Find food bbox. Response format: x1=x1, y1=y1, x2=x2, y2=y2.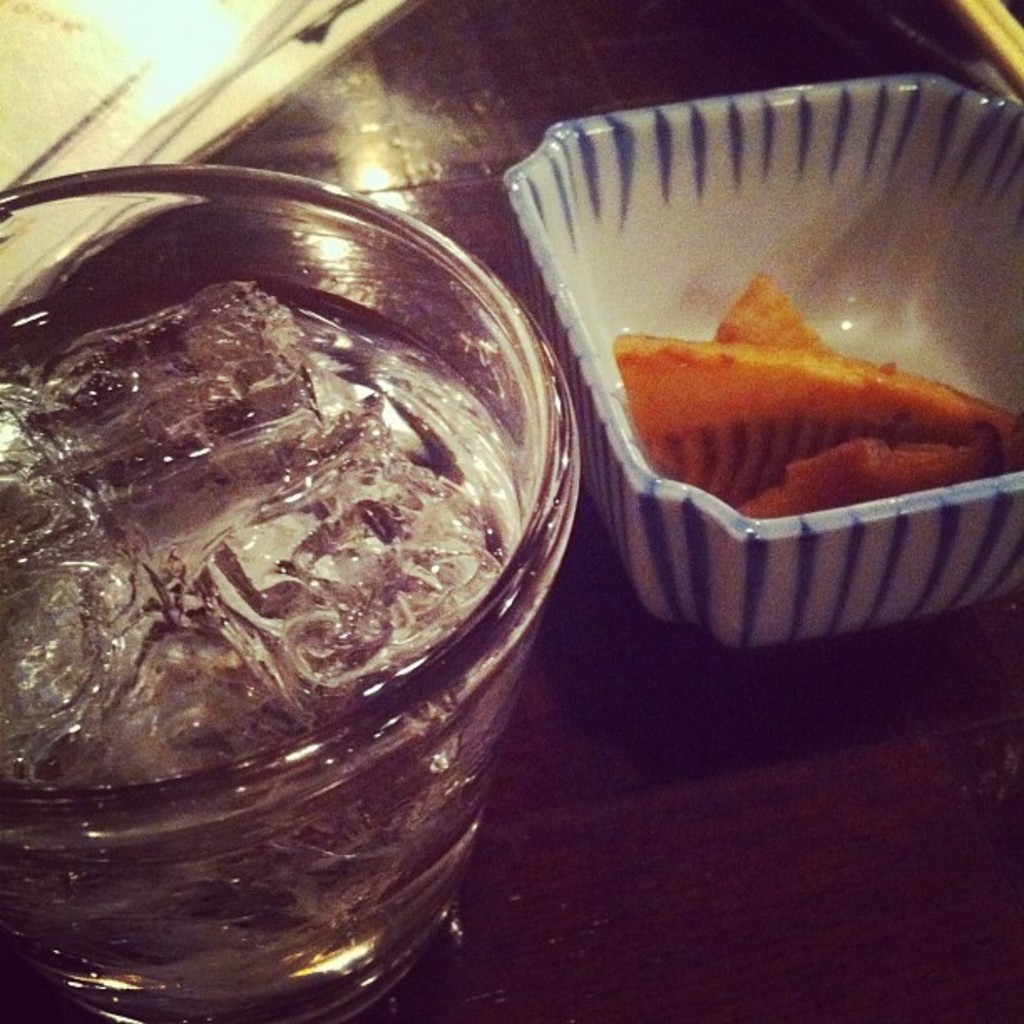
x1=713, y1=274, x2=838, y2=358.
